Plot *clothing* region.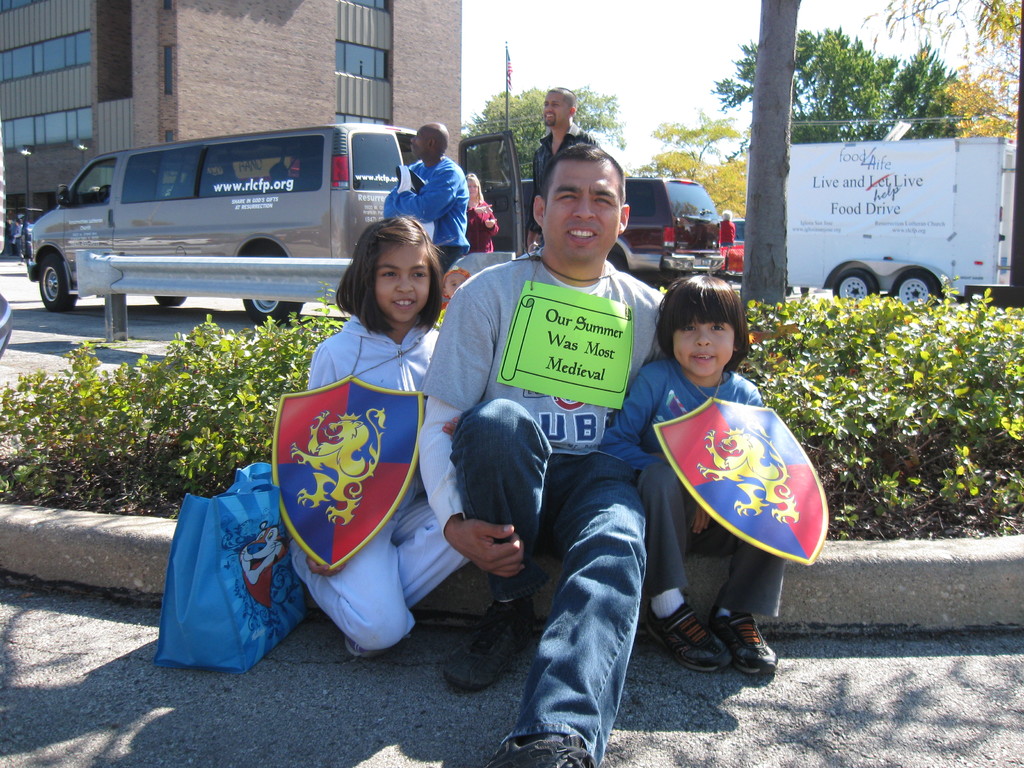
Plotted at (388,156,475,270).
